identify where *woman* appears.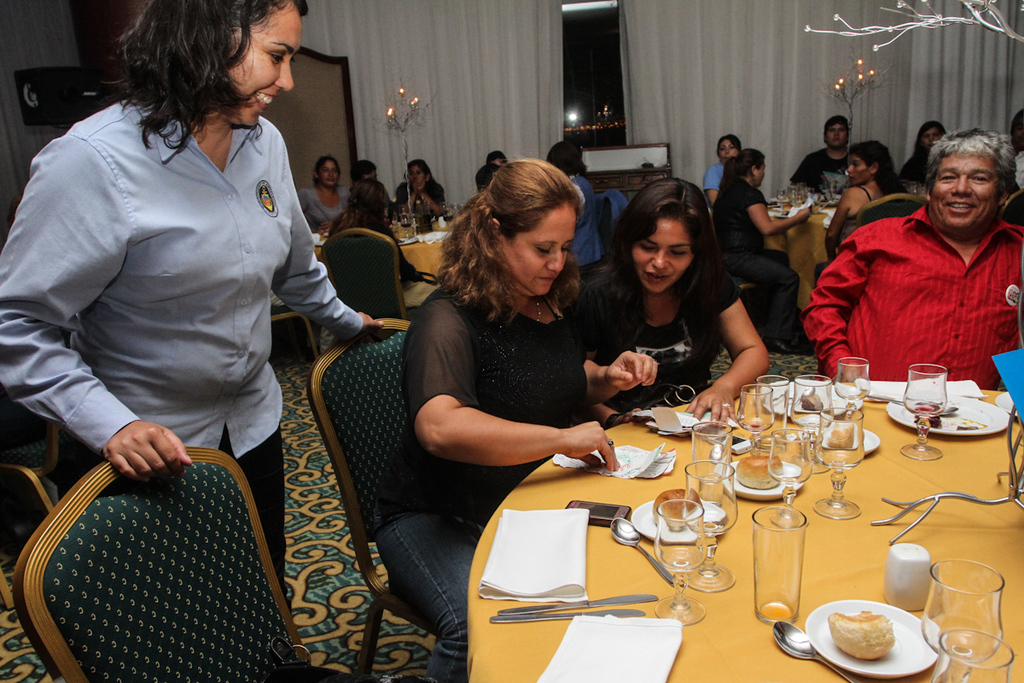
Appears at {"left": 903, "top": 119, "right": 958, "bottom": 191}.
